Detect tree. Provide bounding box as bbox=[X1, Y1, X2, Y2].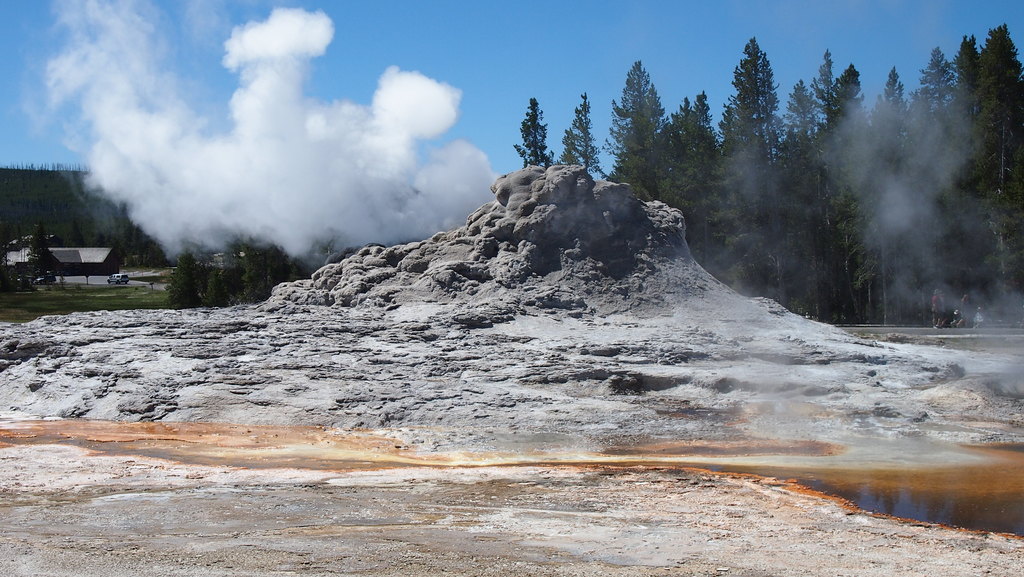
bbox=[910, 38, 950, 164].
